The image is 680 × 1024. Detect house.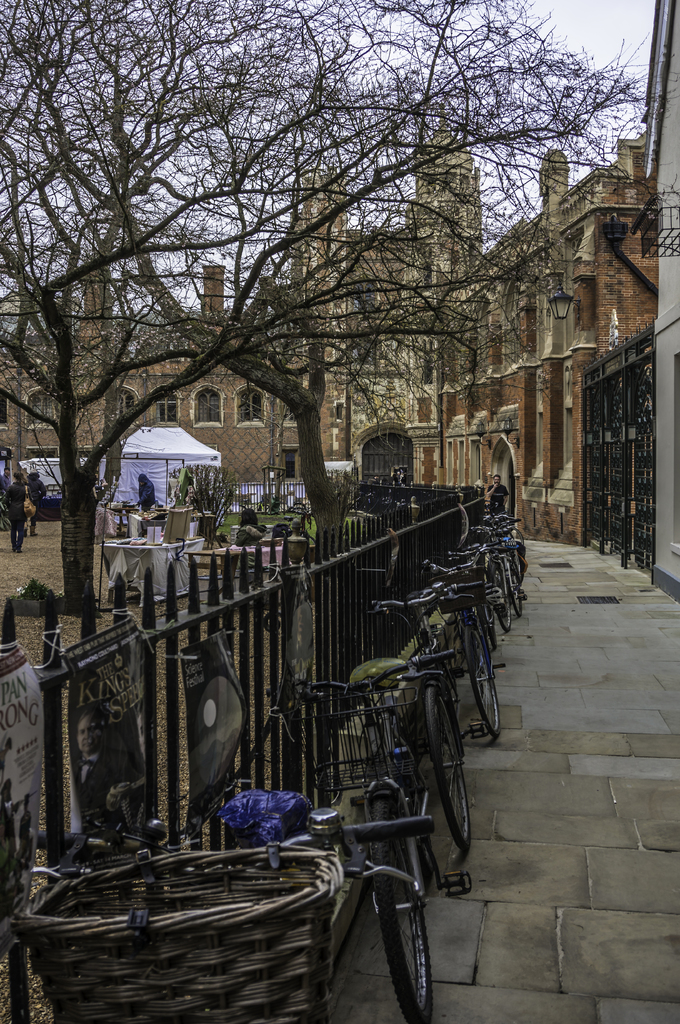
Detection: rect(0, 309, 61, 472).
